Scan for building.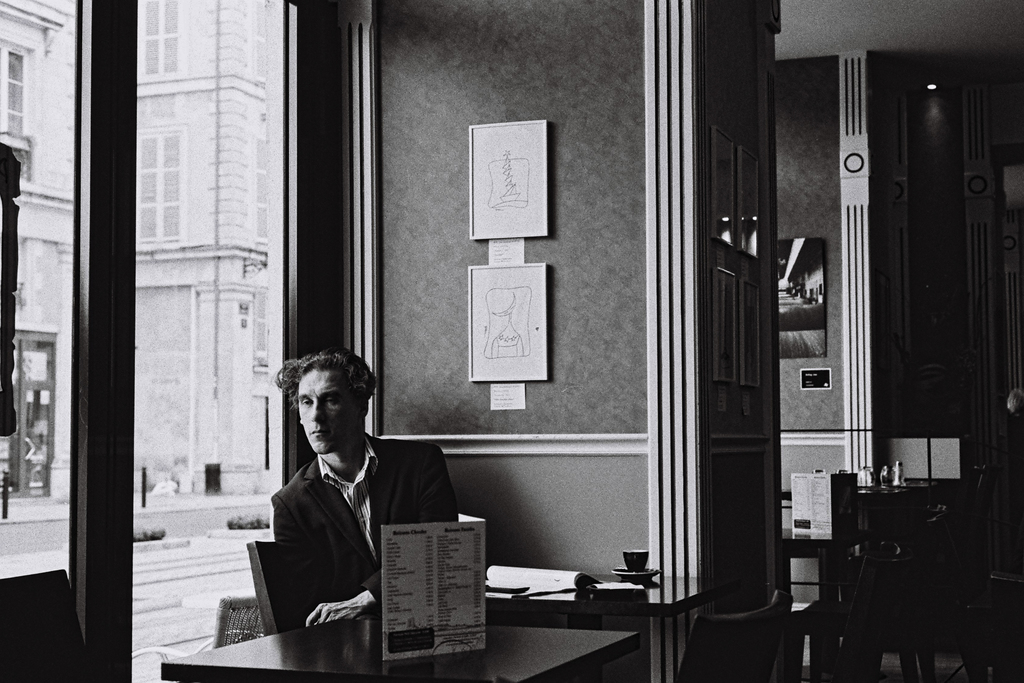
Scan result: x1=0, y1=0, x2=1023, y2=682.
